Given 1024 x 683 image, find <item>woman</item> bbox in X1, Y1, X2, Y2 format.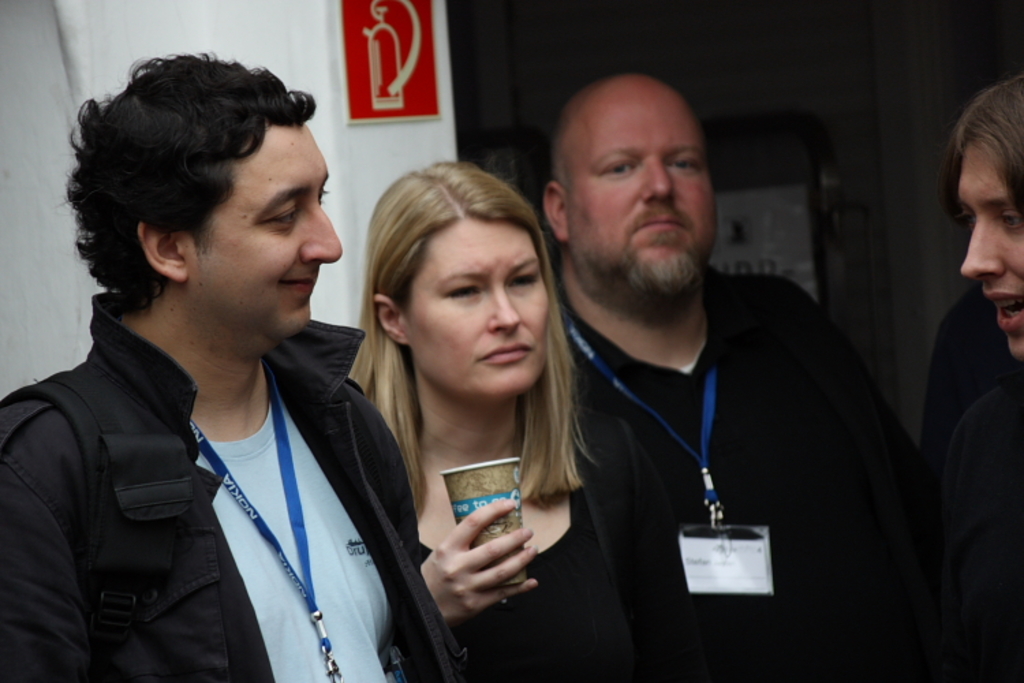
317, 149, 614, 682.
